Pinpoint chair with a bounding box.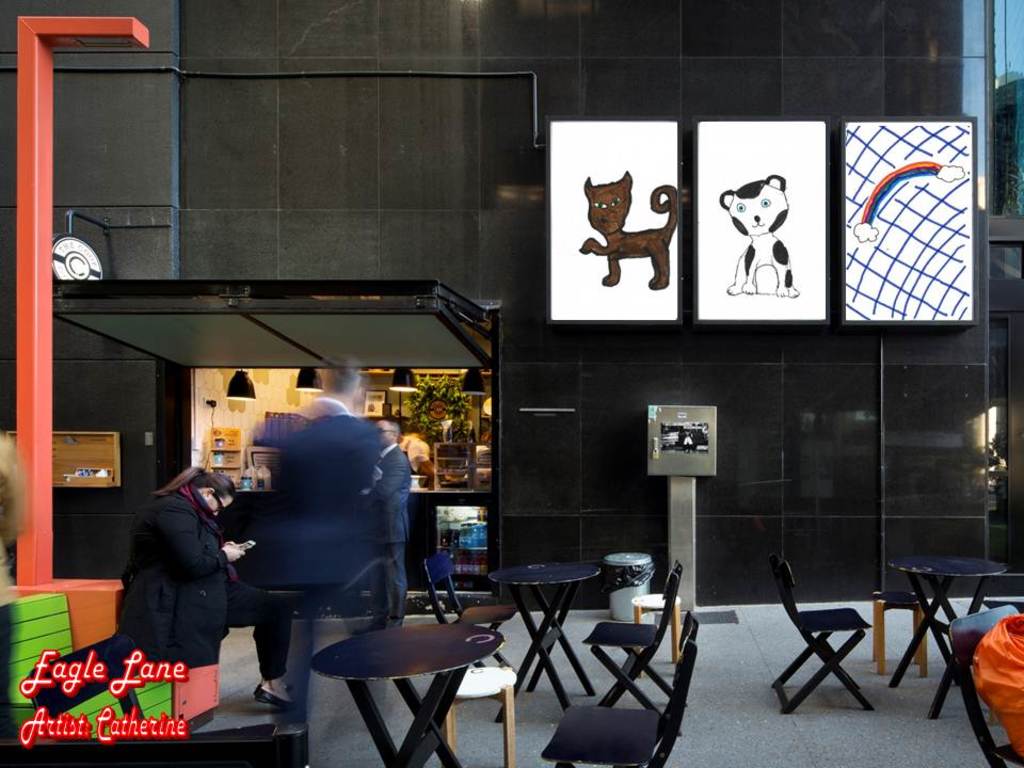
(23,633,286,736).
